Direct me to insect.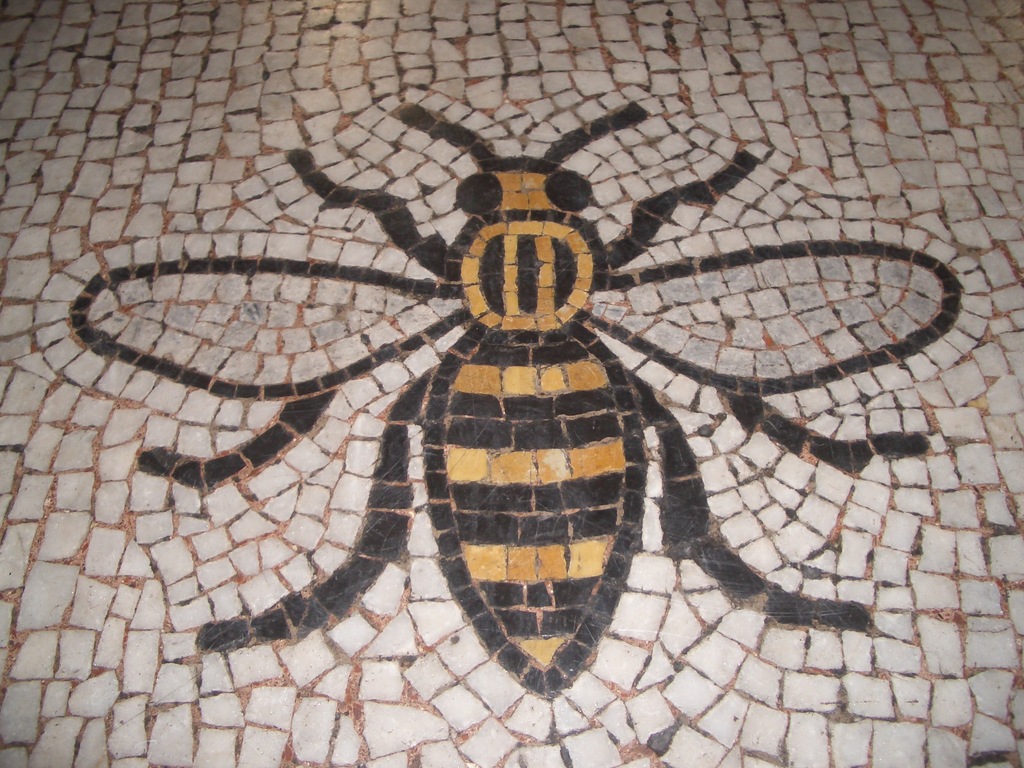
Direction: locate(68, 103, 931, 703).
